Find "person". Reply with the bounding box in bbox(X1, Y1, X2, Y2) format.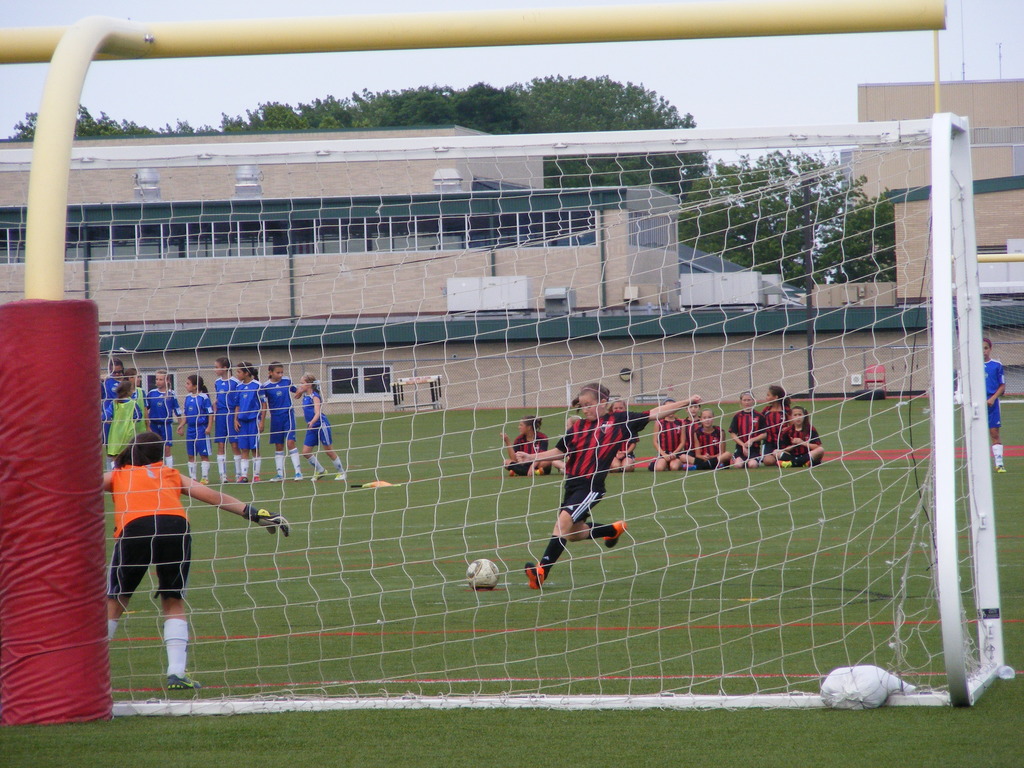
bbox(233, 363, 266, 477).
